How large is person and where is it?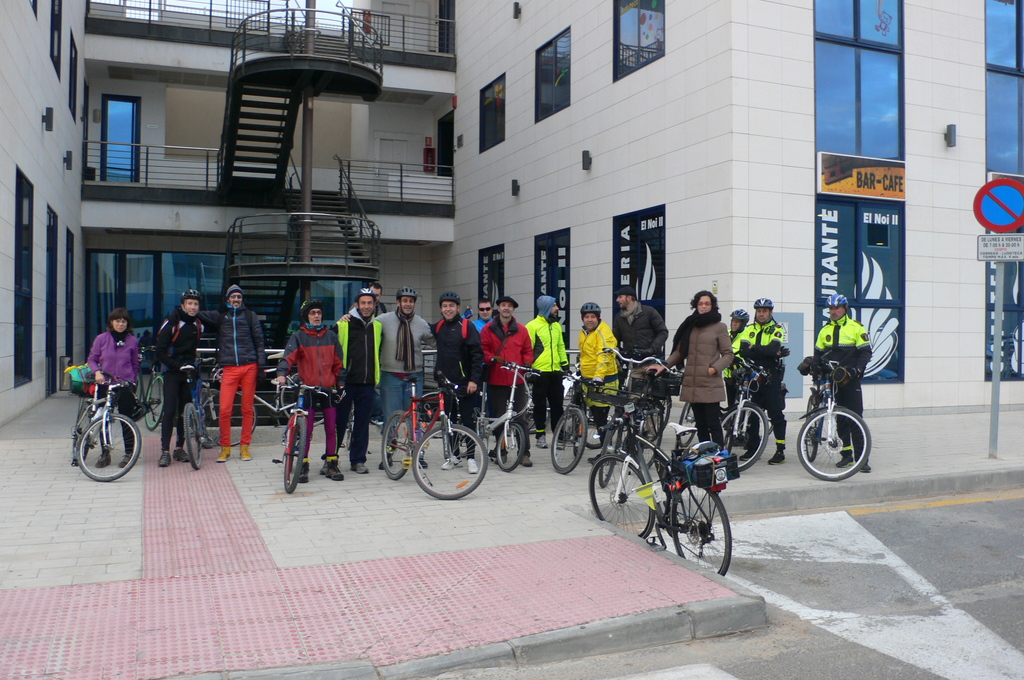
Bounding box: (472, 298, 489, 327).
